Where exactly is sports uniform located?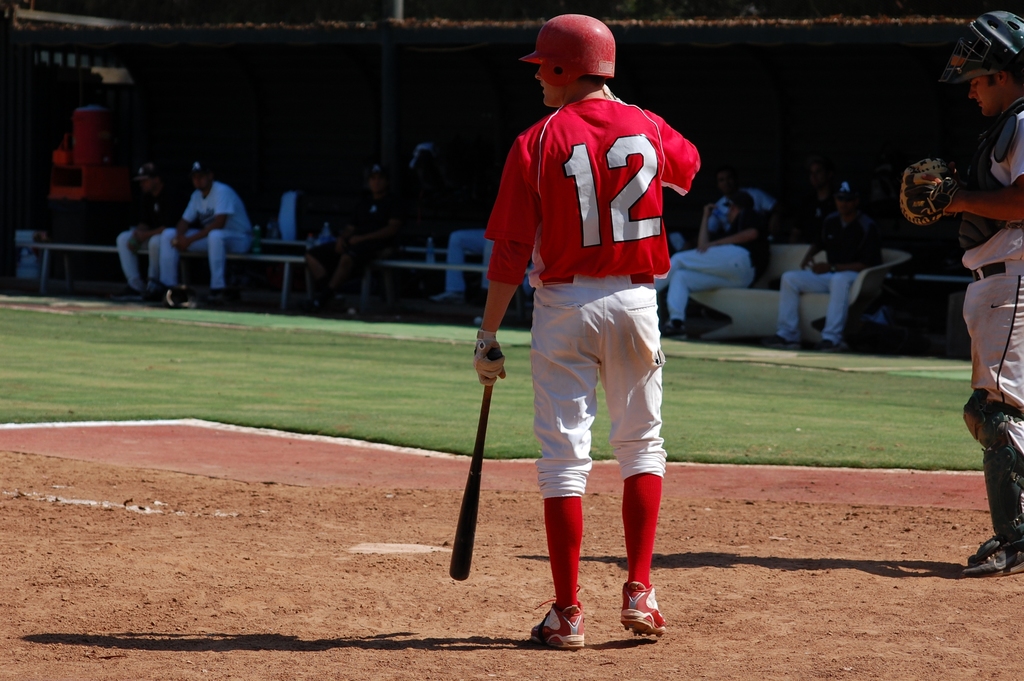
Its bounding box is 474:93:700:484.
